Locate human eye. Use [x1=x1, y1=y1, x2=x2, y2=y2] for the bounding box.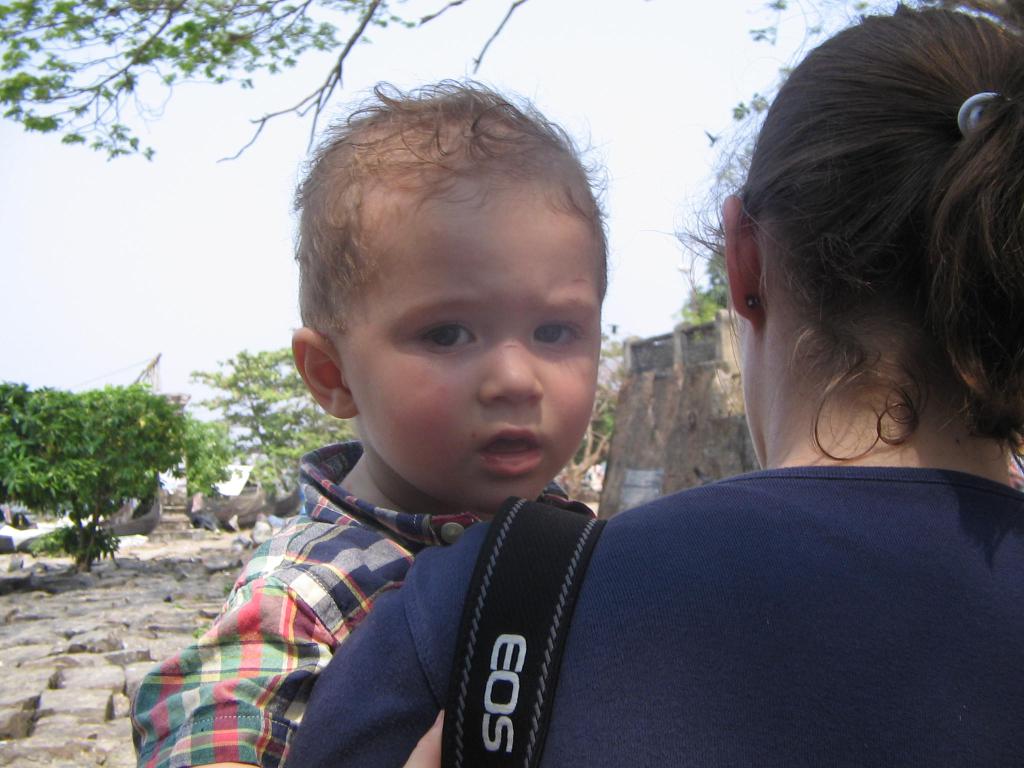
[x1=536, y1=319, x2=582, y2=348].
